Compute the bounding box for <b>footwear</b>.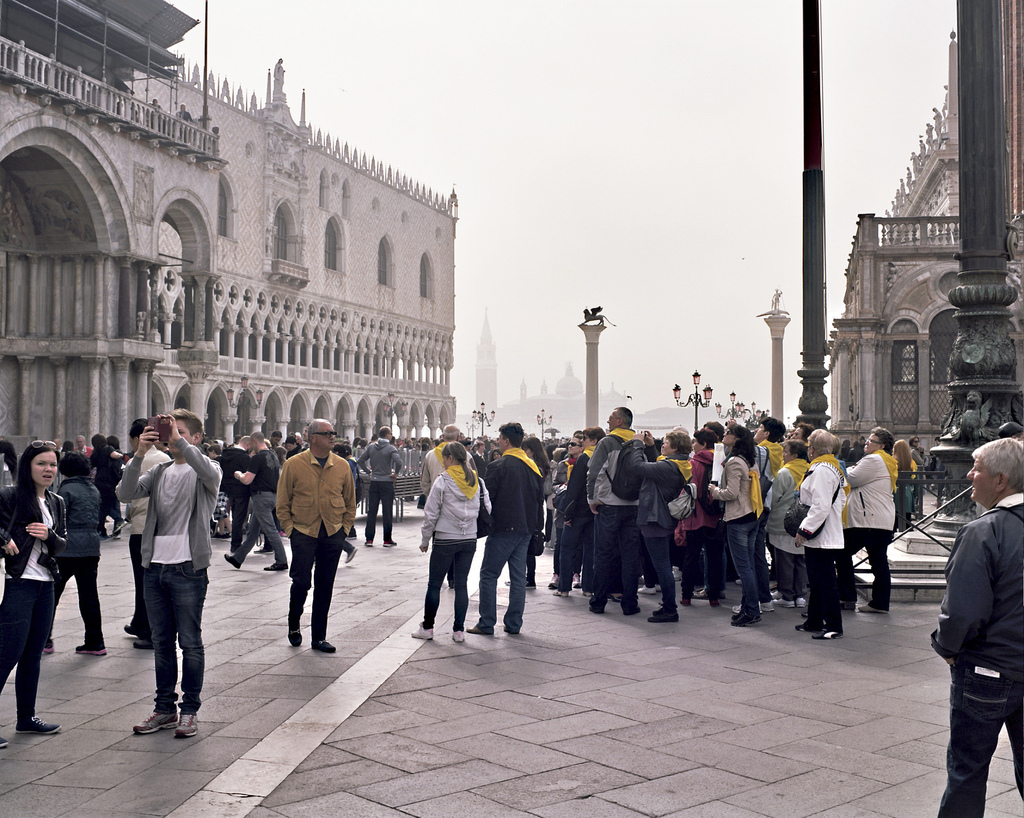
(465,623,481,634).
